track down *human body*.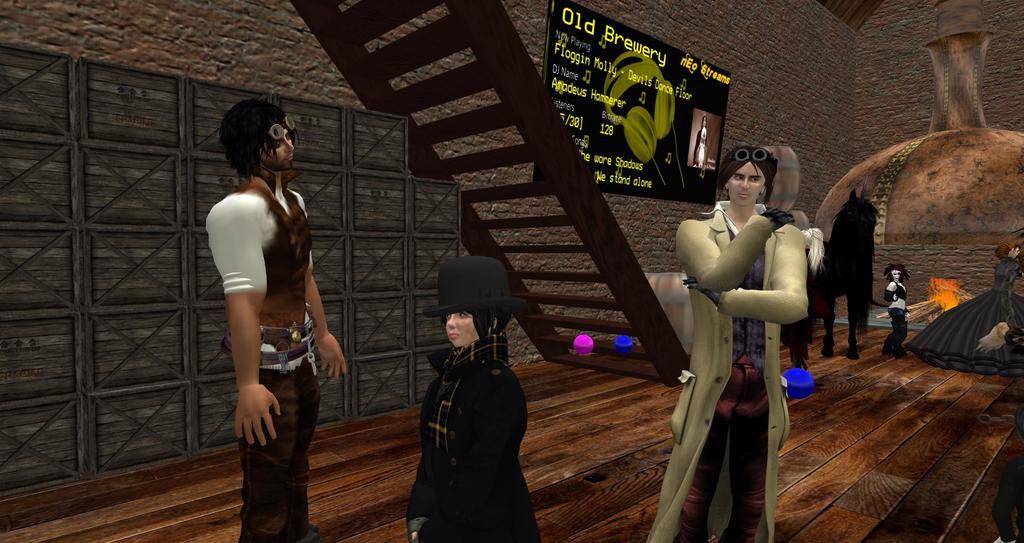
Tracked to [883, 265, 907, 357].
